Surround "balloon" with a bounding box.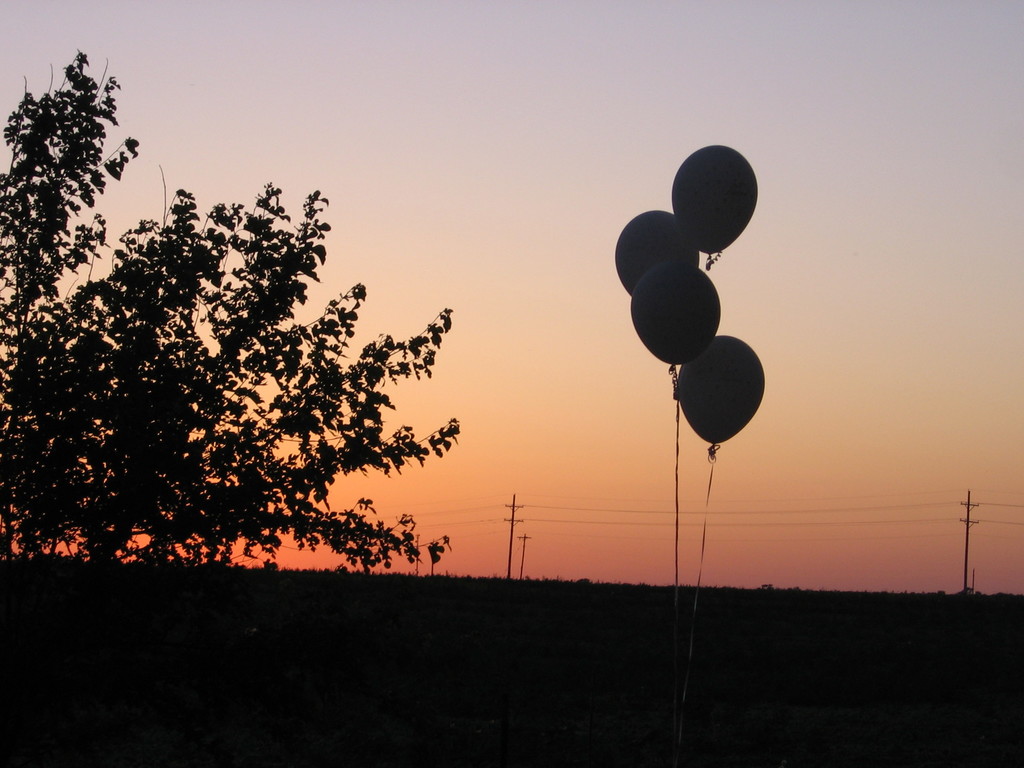
l=614, t=210, r=700, b=295.
